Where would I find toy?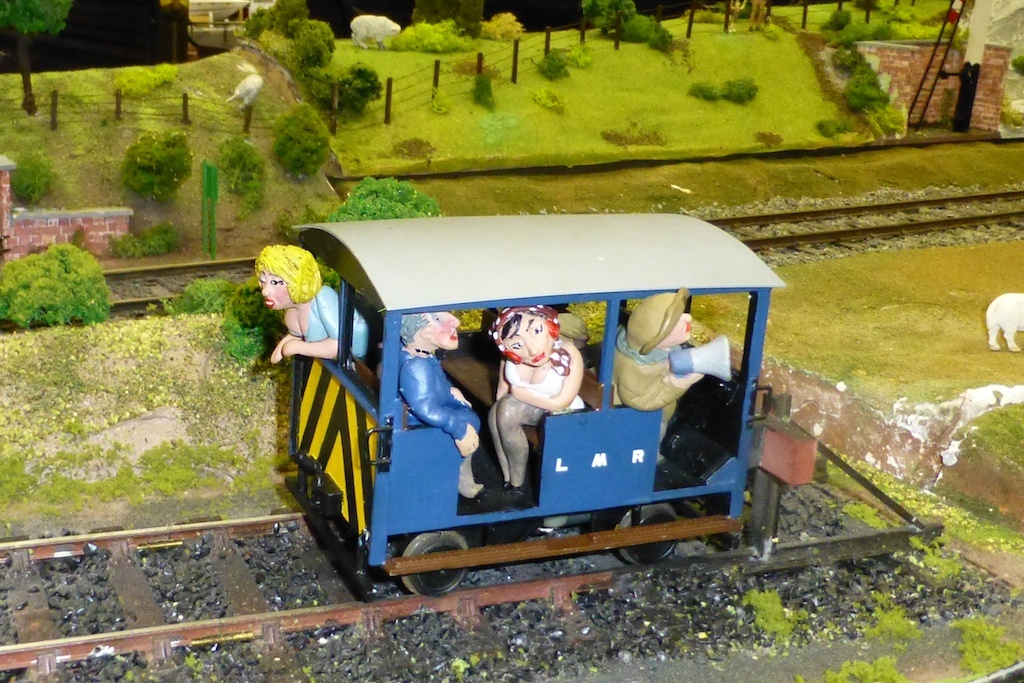
At [262, 247, 382, 381].
